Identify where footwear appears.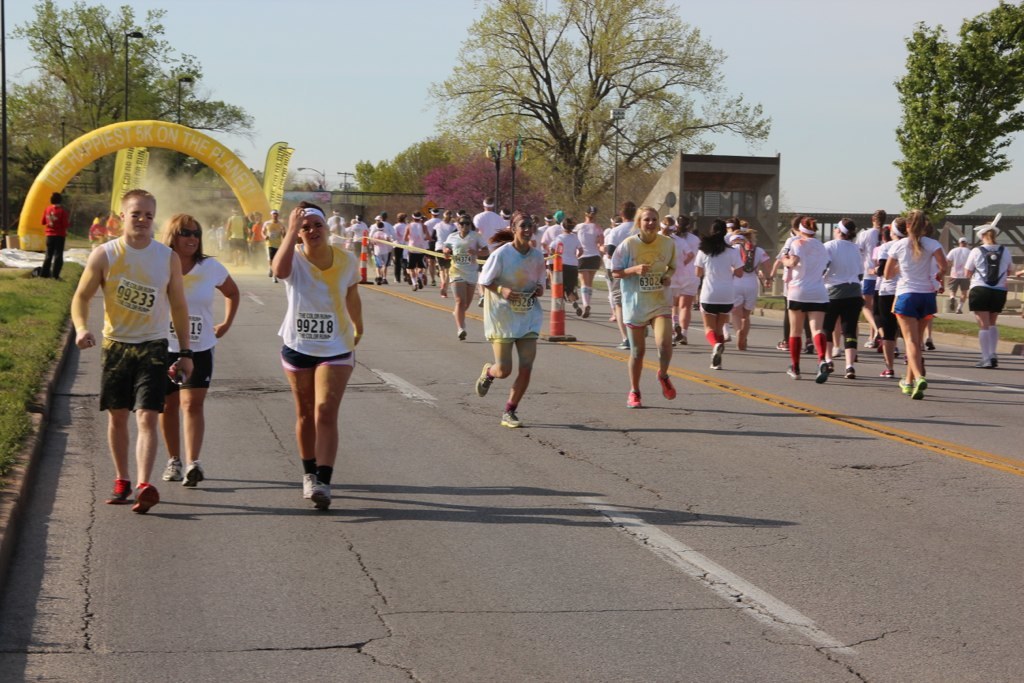
Appears at 184, 465, 204, 487.
